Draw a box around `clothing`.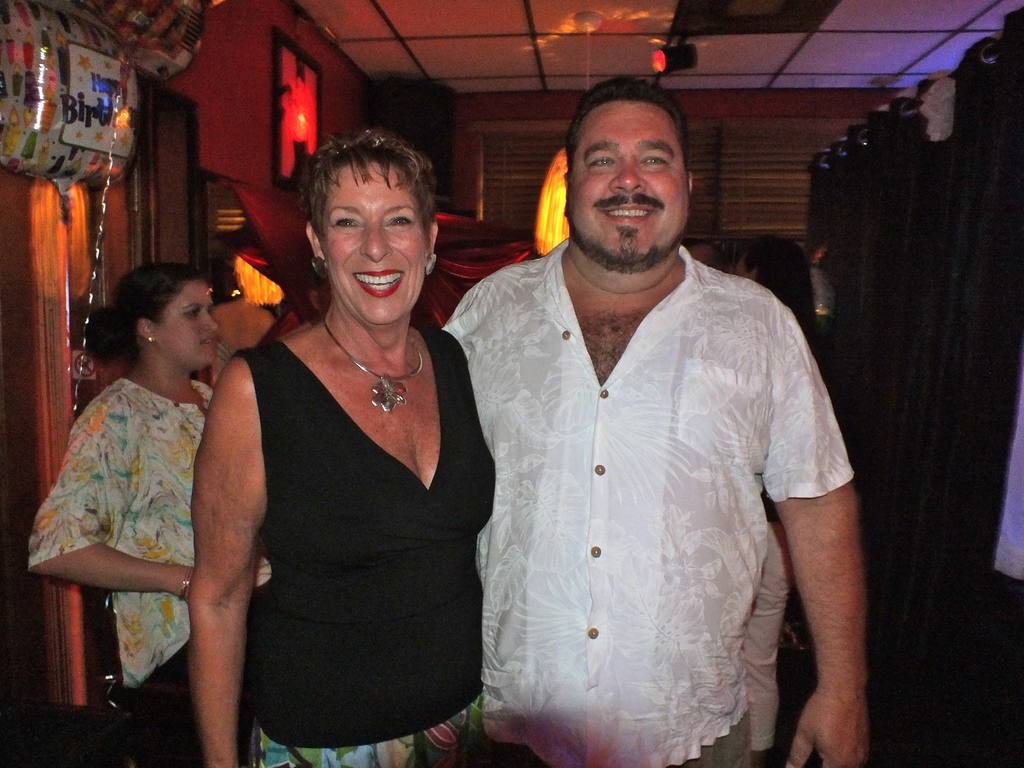
204 284 476 745.
